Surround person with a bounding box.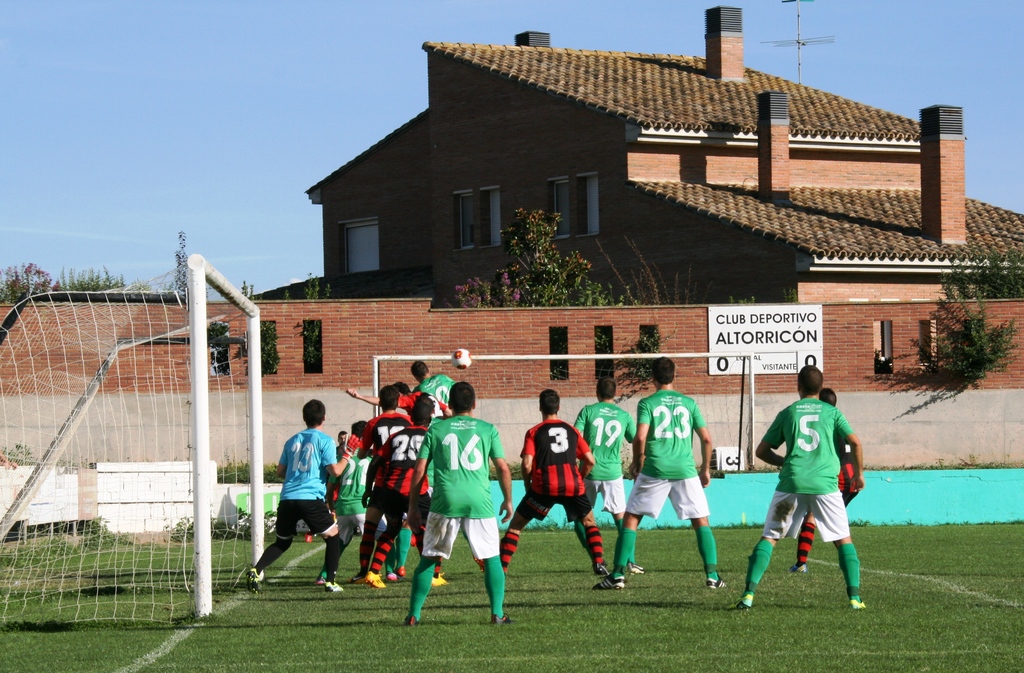
736 362 861 613.
